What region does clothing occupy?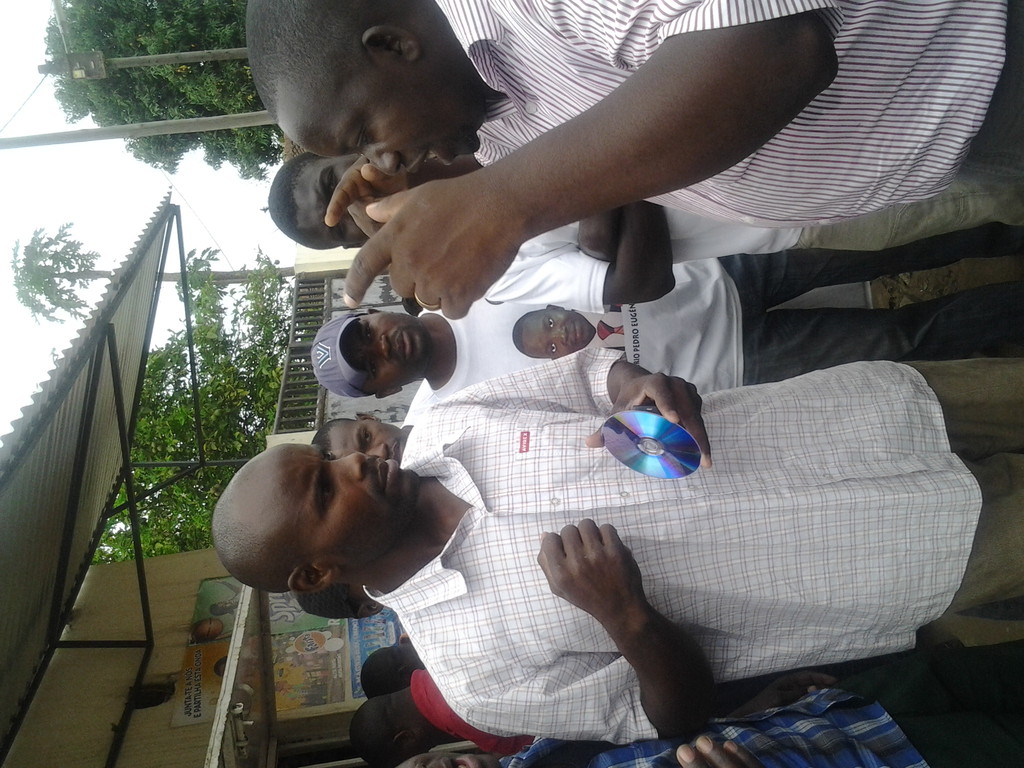
bbox=[504, 676, 926, 767].
